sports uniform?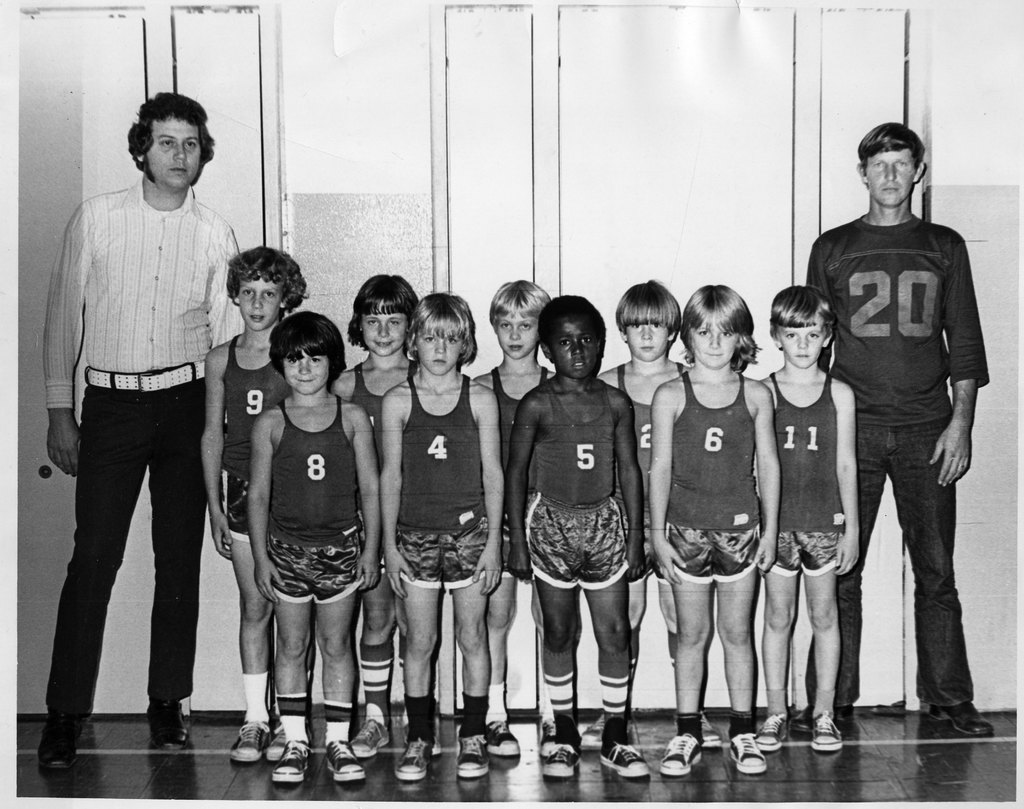
[x1=332, y1=351, x2=387, y2=585]
